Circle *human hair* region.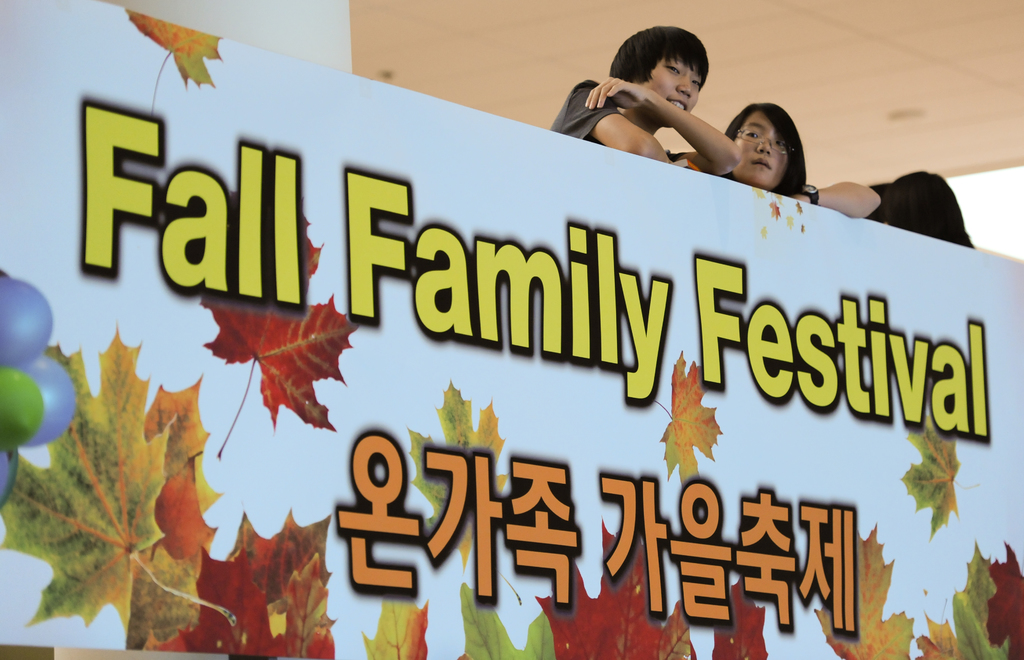
Region: (x1=620, y1=21, x2=721, y2=95).
